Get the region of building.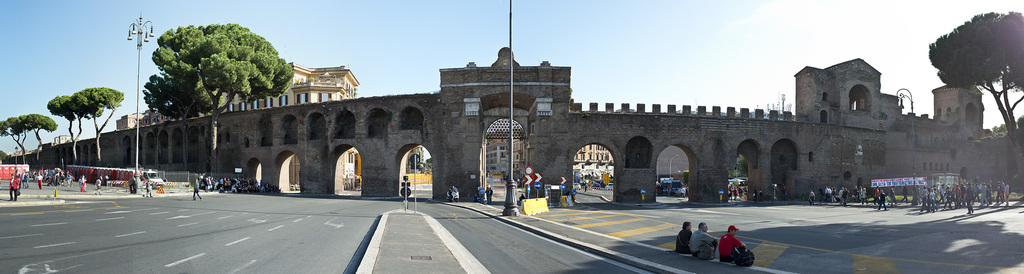
box=[224, 63, 351, 115].
